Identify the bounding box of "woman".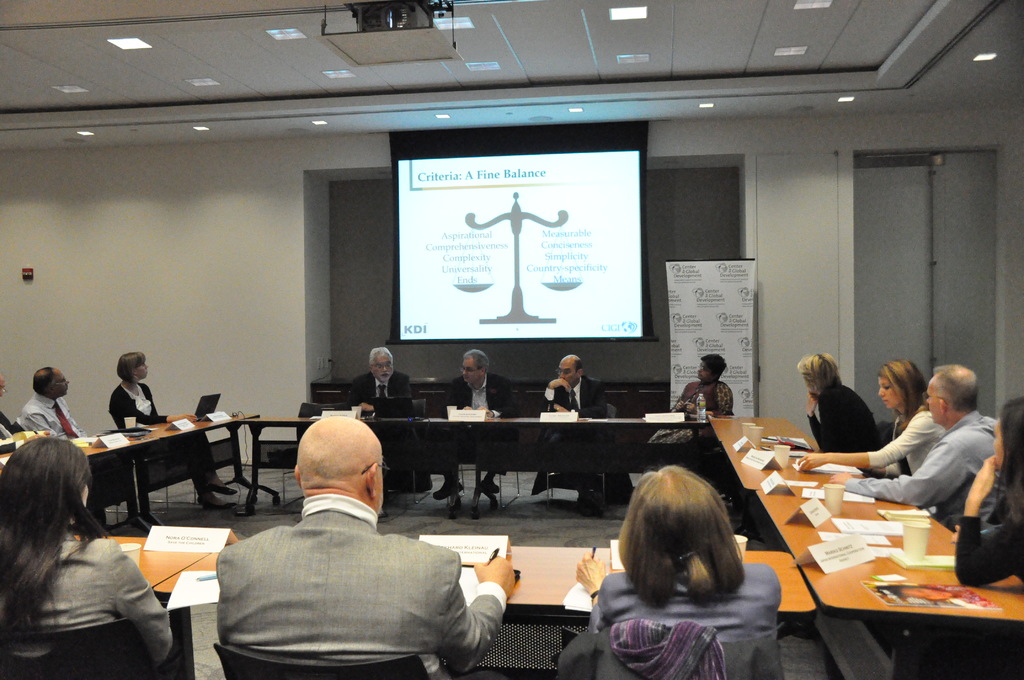
bbox=[950, 396, 1023, 586].
